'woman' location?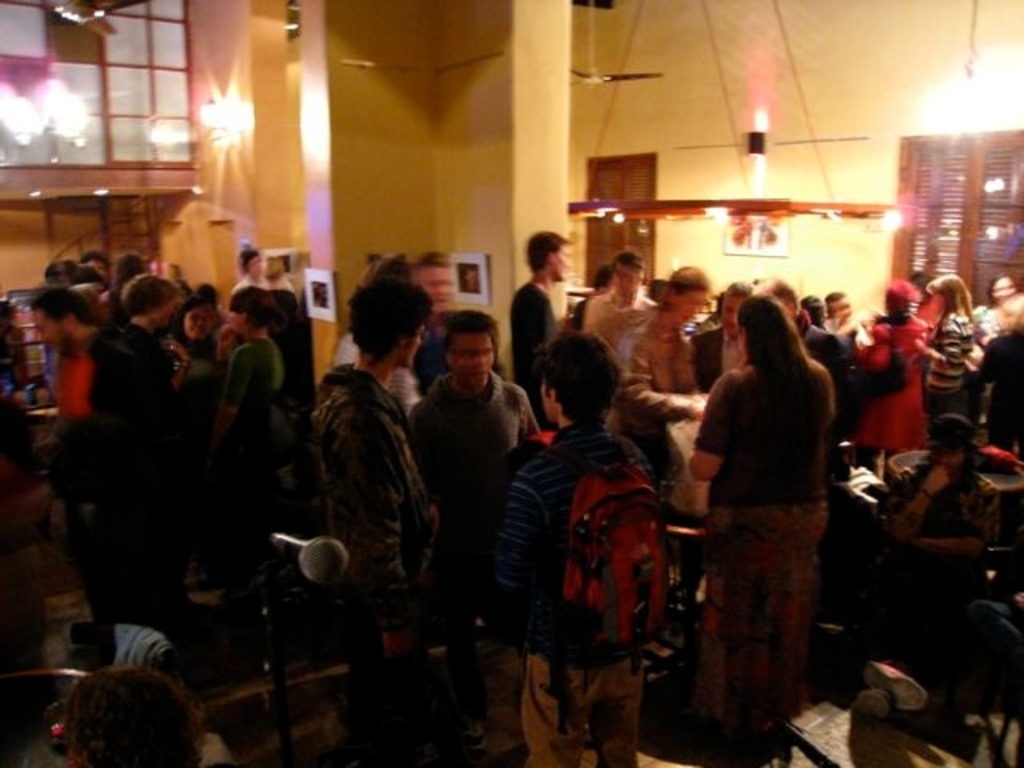
<box>906,270,986,448</box>
